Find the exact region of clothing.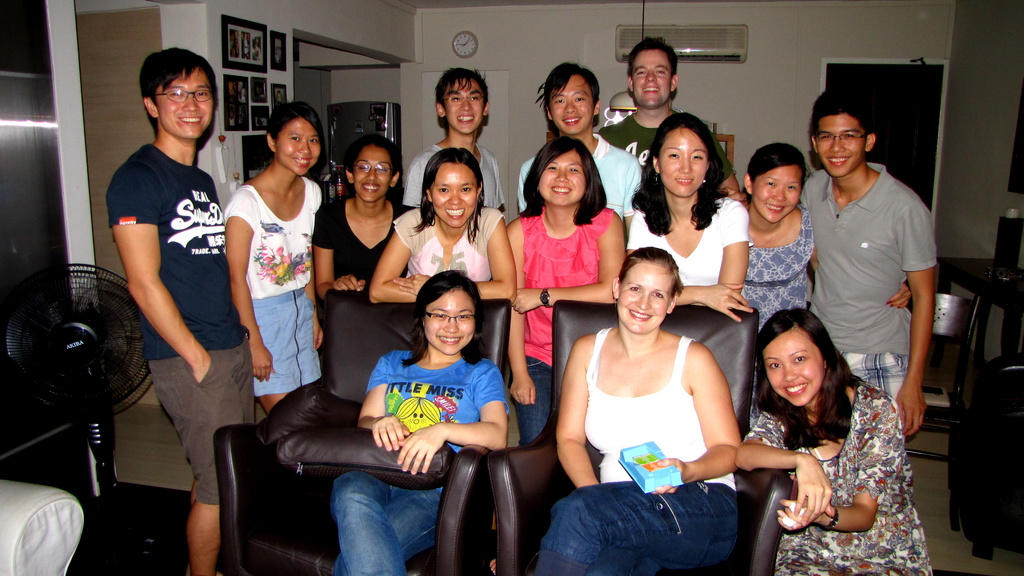
Exact region: l=744, t=223, r=808, b=324.
